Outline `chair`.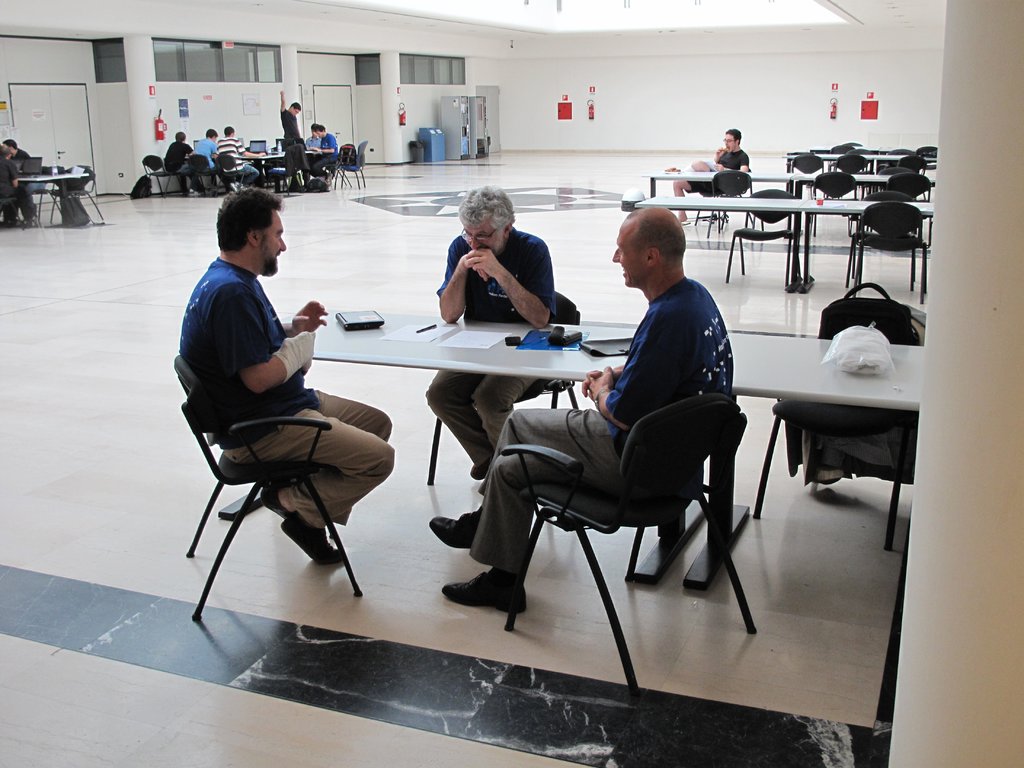
Outline: 831:145:856:153.
